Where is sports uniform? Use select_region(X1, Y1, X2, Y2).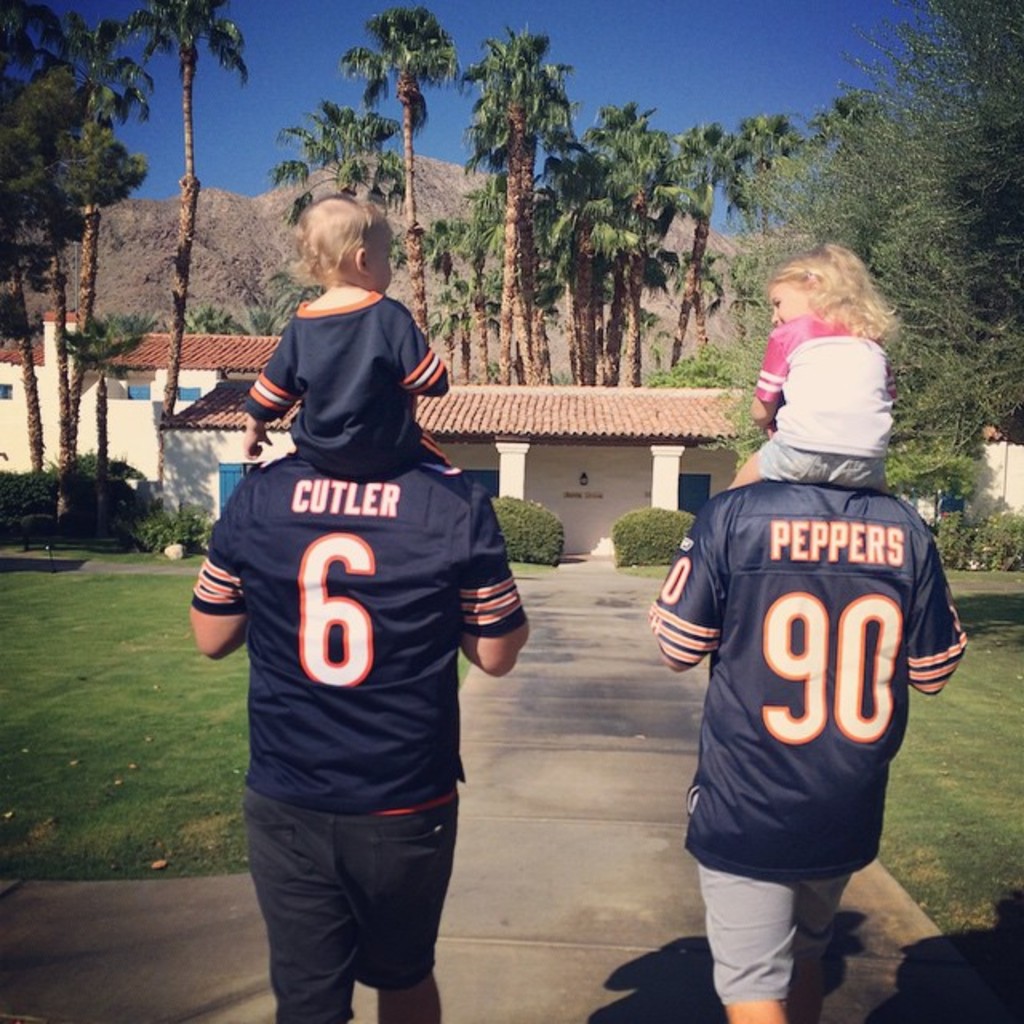
select_region(242, 285, 458, 470).
